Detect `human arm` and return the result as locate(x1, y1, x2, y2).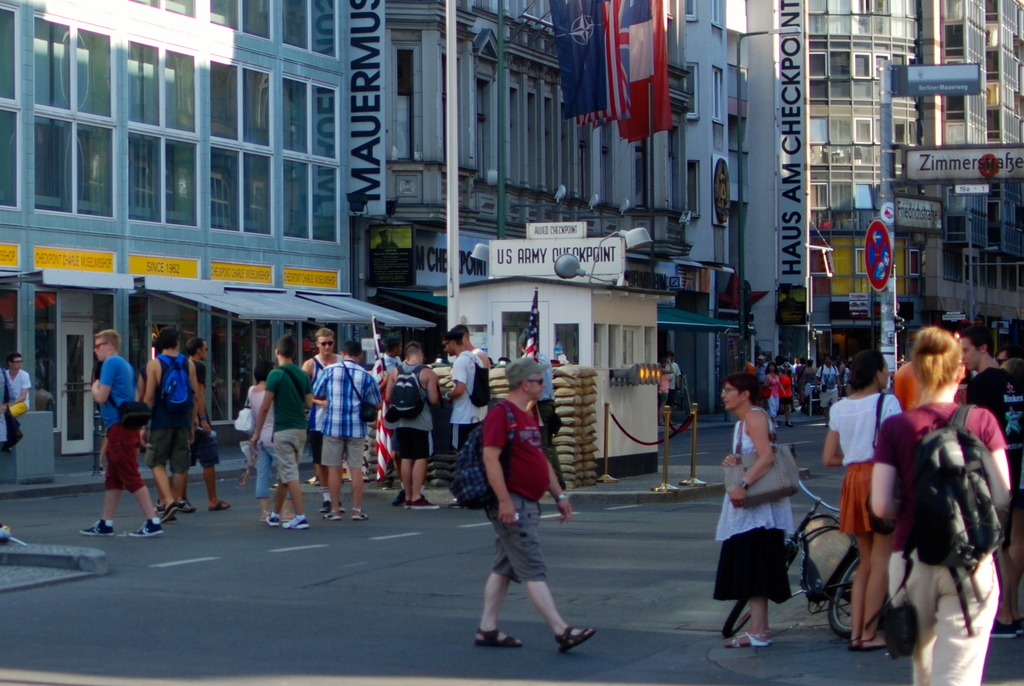
locate(479, 405, 518, 524).
